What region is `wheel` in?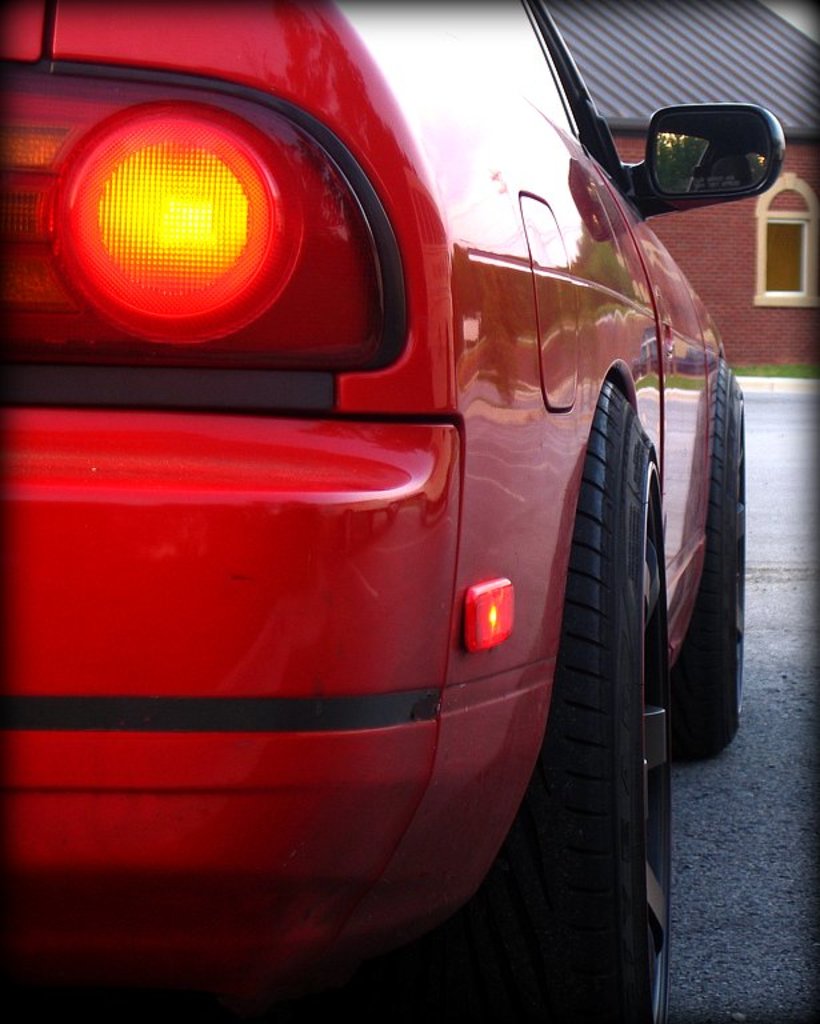
459, 377, 680, 1023.
